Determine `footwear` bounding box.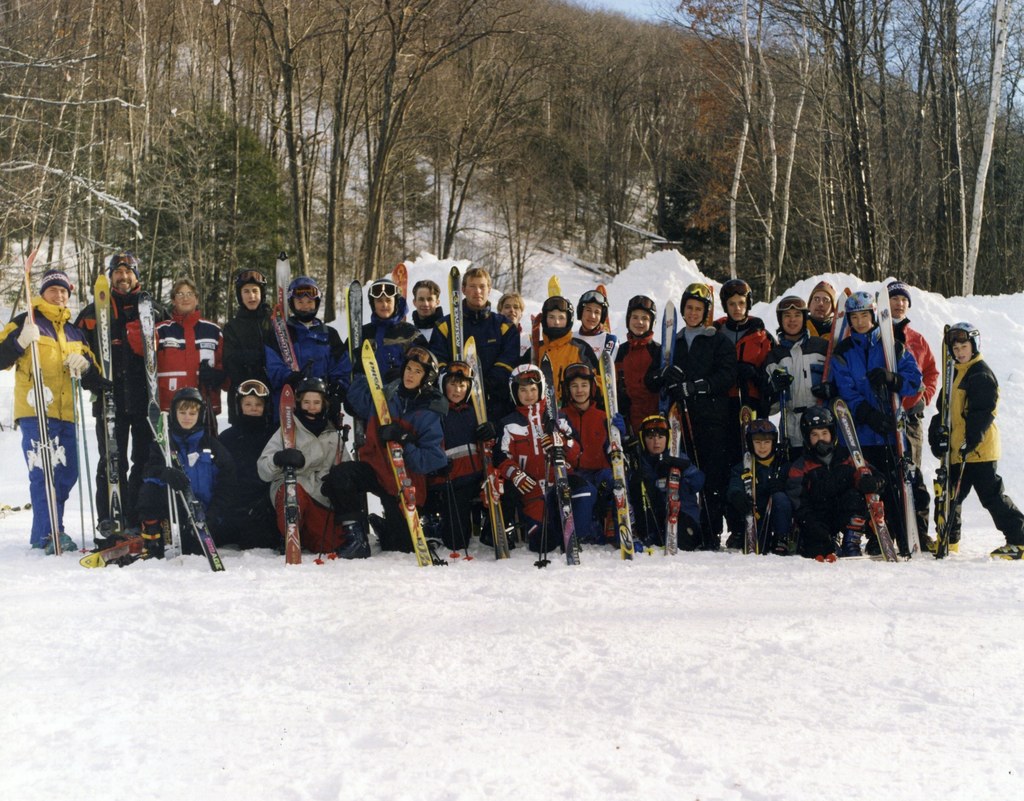
Determined: {"x1": 724, "y1": 516, "x2": 745, "y2": 550}.
